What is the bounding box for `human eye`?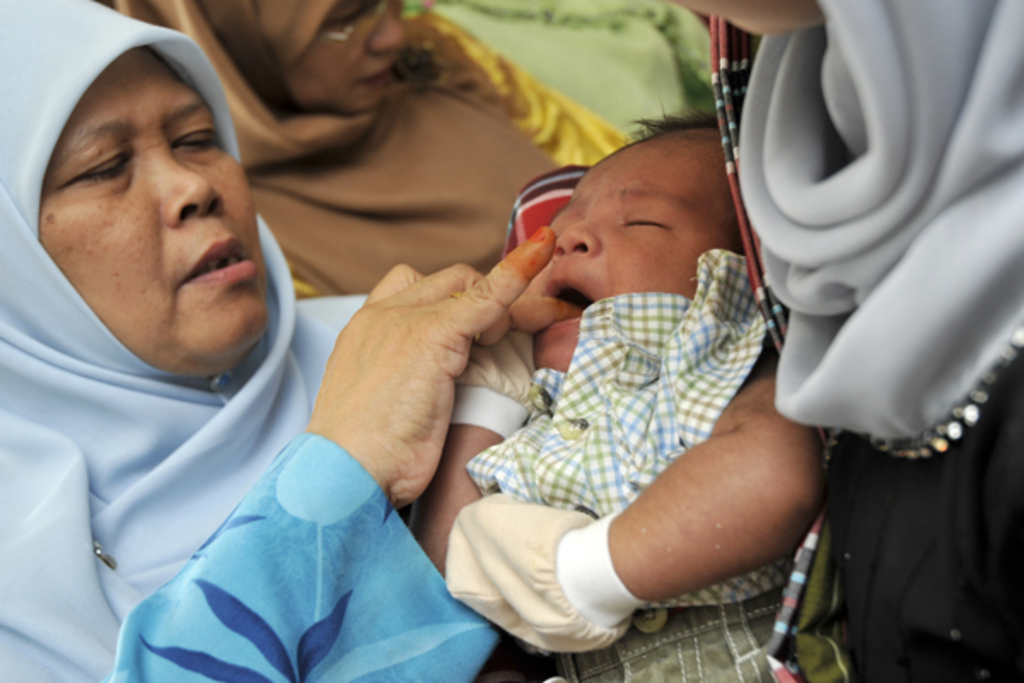
(left=65, top=150, right=140, bottom=186).
